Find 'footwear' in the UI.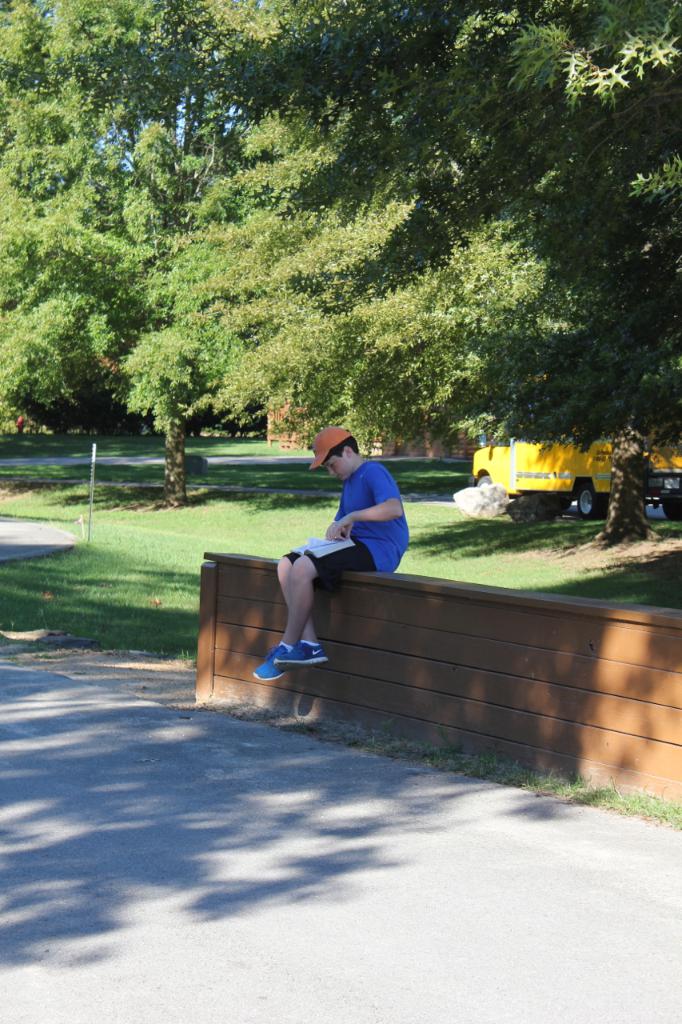
UI element at <bbox>274, 642, 330, 670</bbox>.
